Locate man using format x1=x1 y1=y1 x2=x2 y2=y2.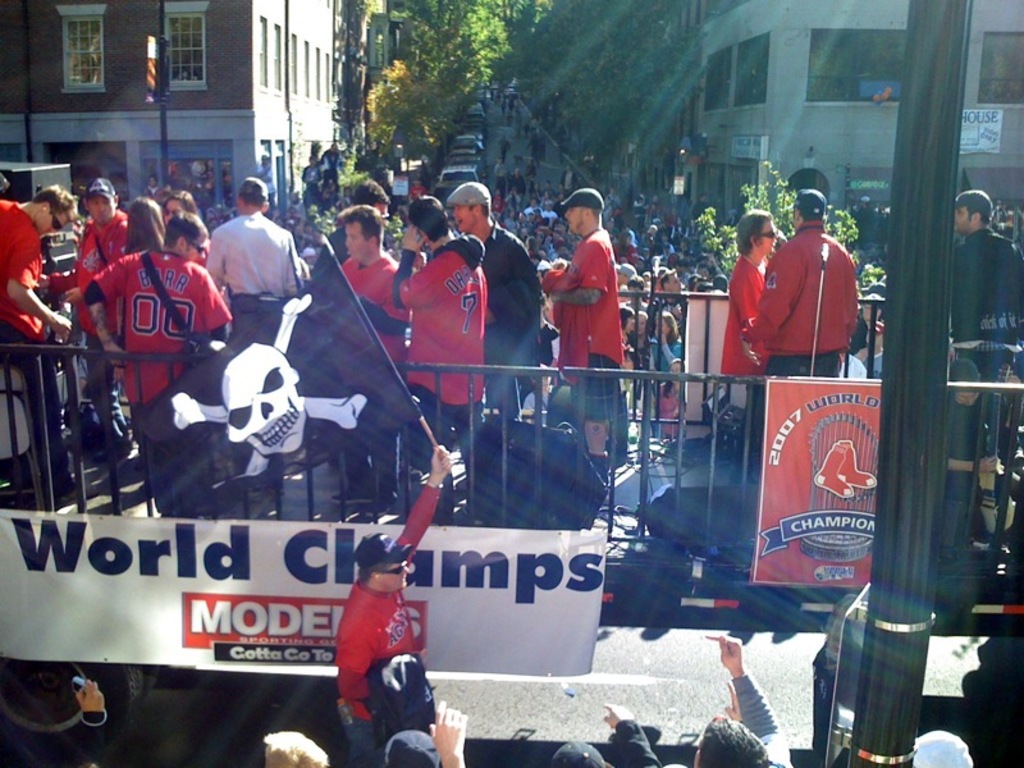
x1=82 y1=210 x2=234 y2=515.
